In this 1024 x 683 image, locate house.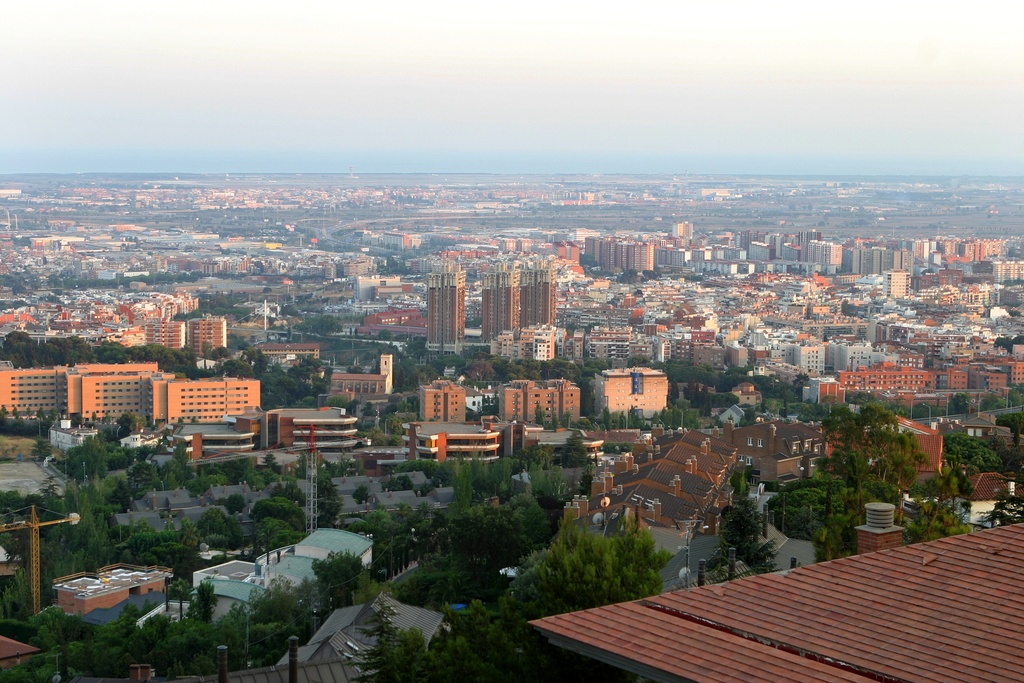
Bounding box: pyautogui.locateOnScreen(942, 472, 1023, 534).
